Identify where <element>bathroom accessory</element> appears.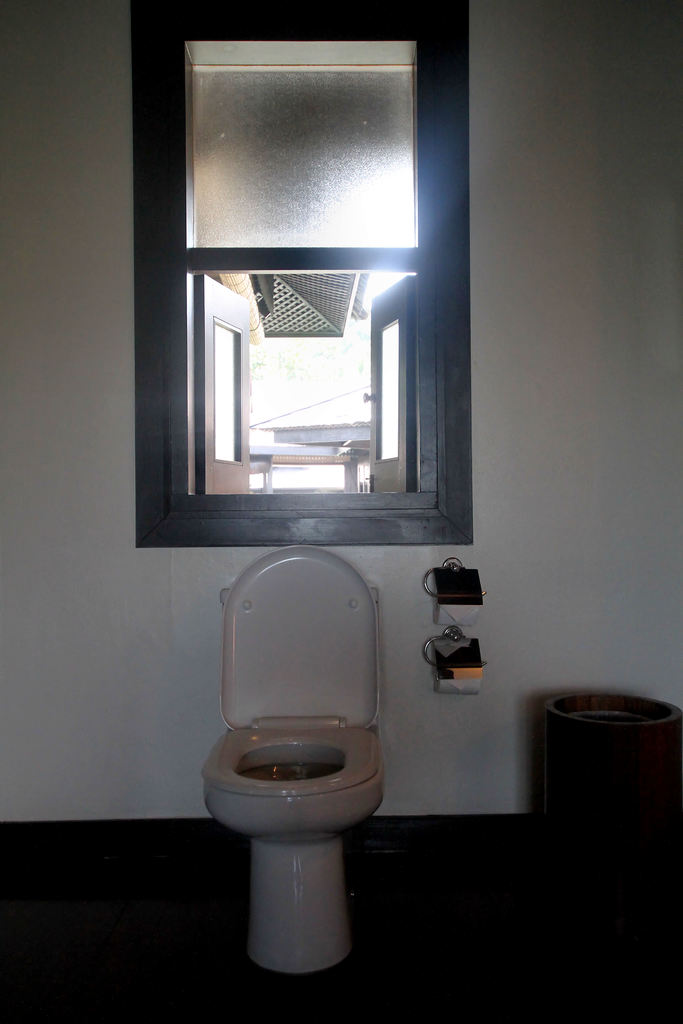
Appears at (x1=423, y1=556, x2=488, y2=606).
